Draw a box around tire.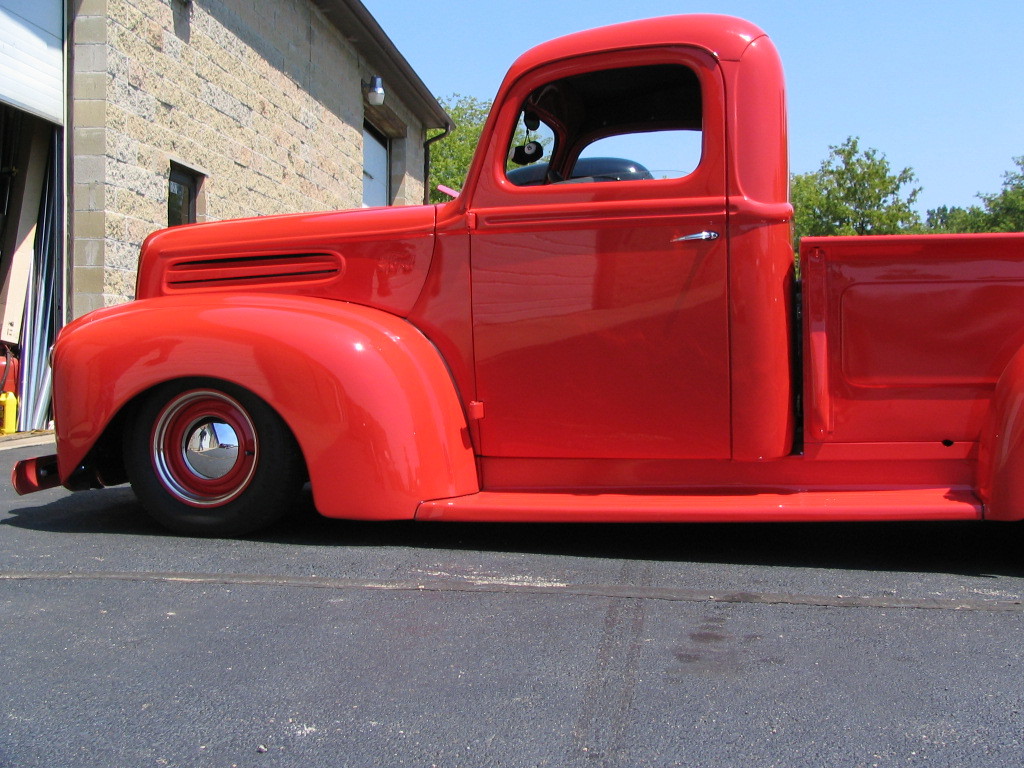
select_region(118, 357, 282, 527).
